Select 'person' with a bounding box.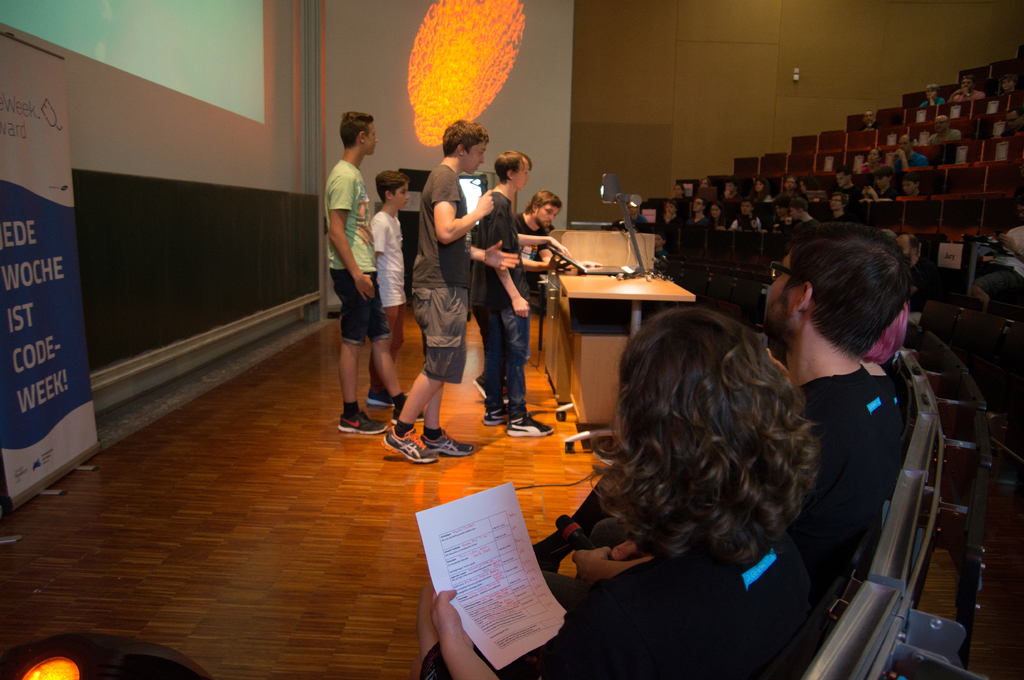
bbox=[760, 225, 922, 500].
